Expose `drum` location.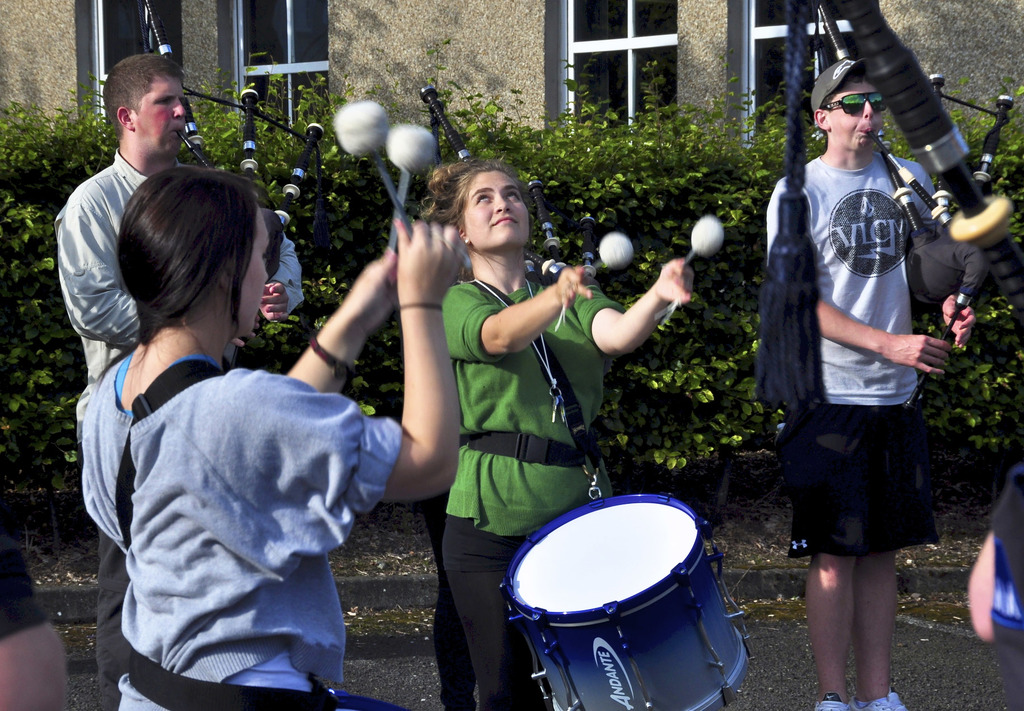
Exposed at 500 374 774 682.
